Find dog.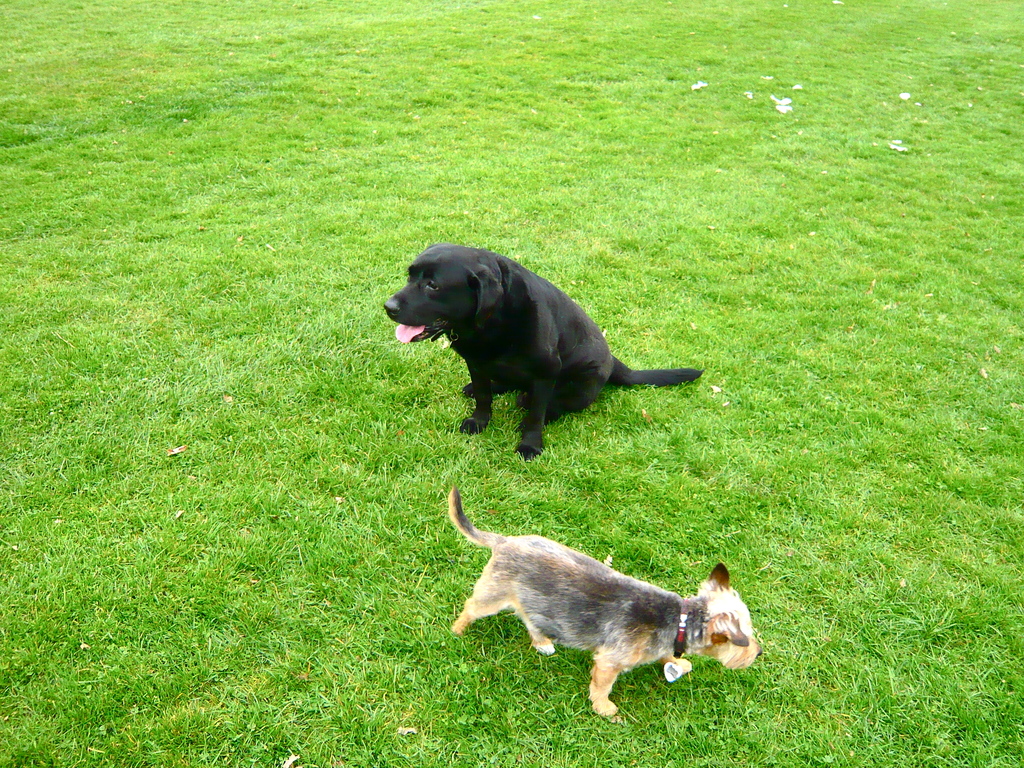
<region>382, 241, 706, 458</region>.
